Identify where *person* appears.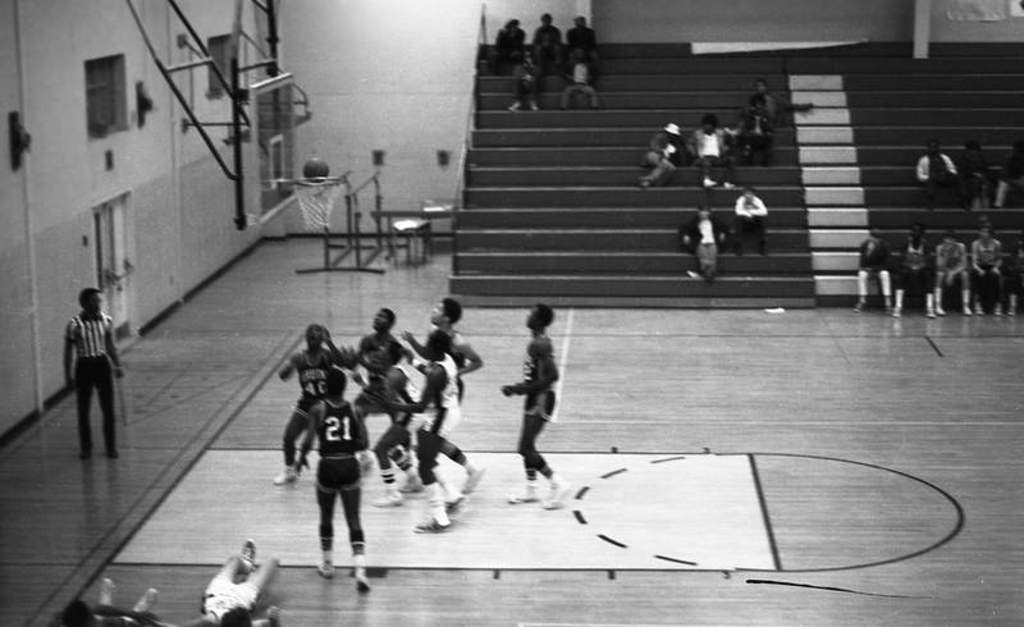
Appears at x1=420, y1=297, x2=477, y2=392.
